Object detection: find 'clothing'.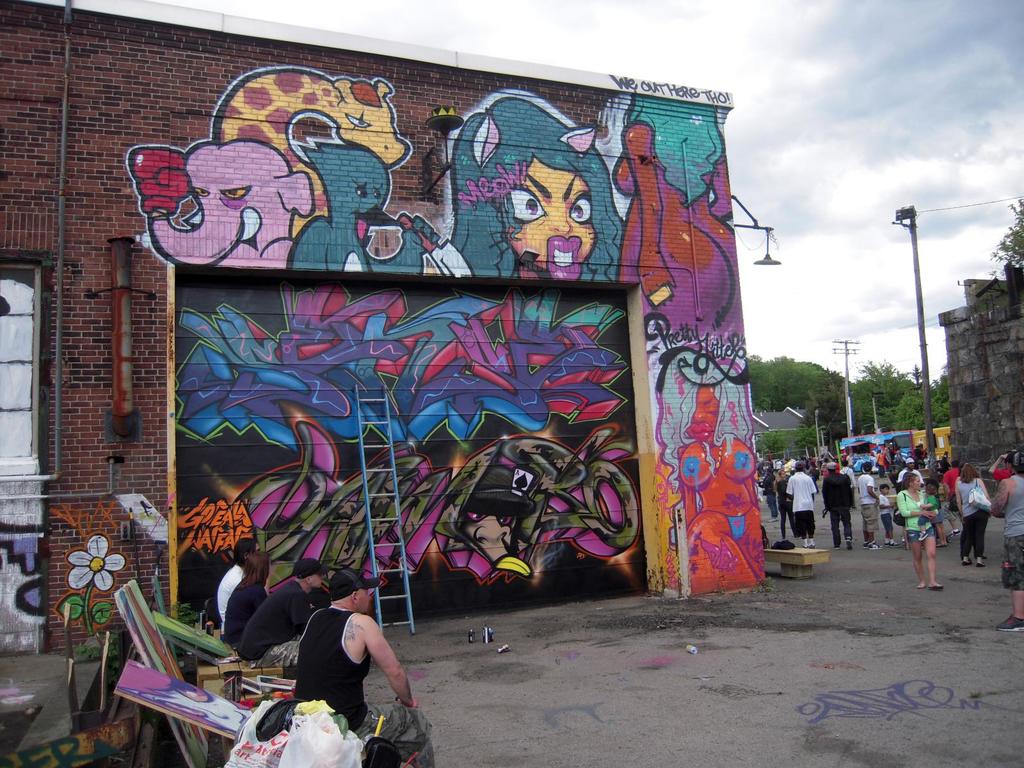
[797, 509, 815, 538].
